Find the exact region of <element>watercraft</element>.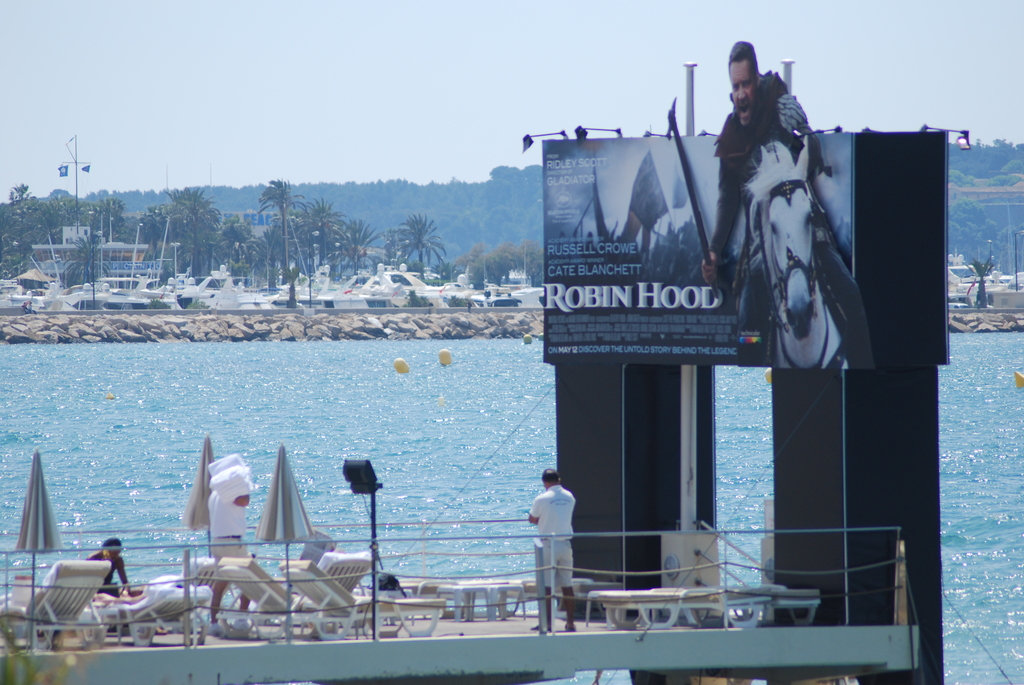
Exact region: region(3, 519, 919, 684).
